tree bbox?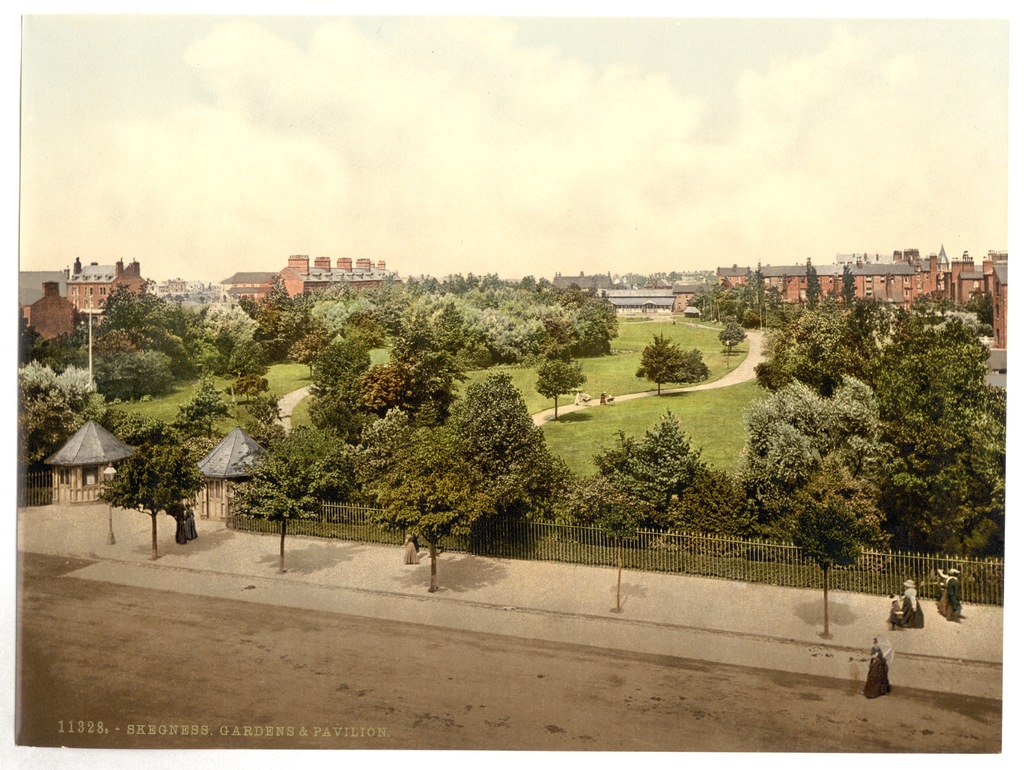
(x1=95, y1=275, x2=145, y2=345)
